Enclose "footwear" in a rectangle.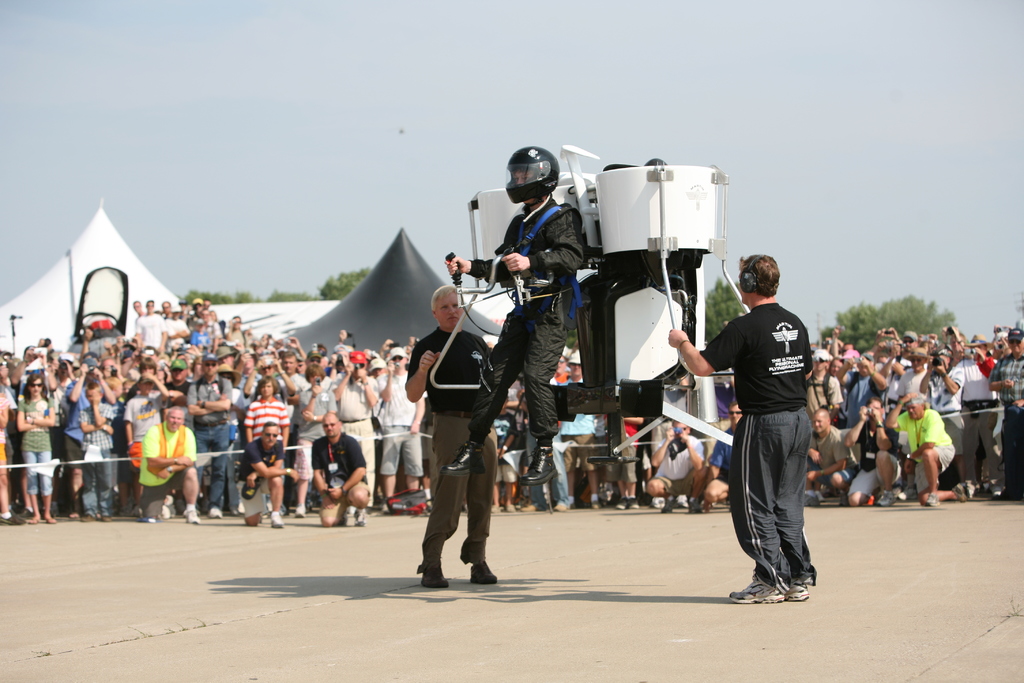
bbox=[489, 500, 500, 513].
